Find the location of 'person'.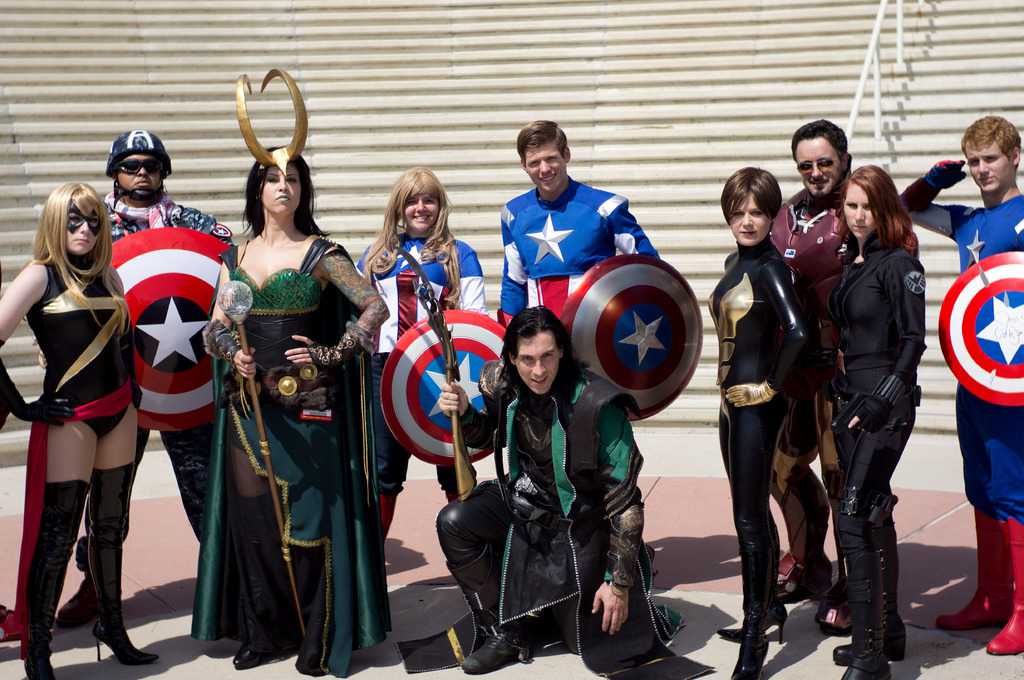
Location: left=492, top=118, right=657, bottom=326.
